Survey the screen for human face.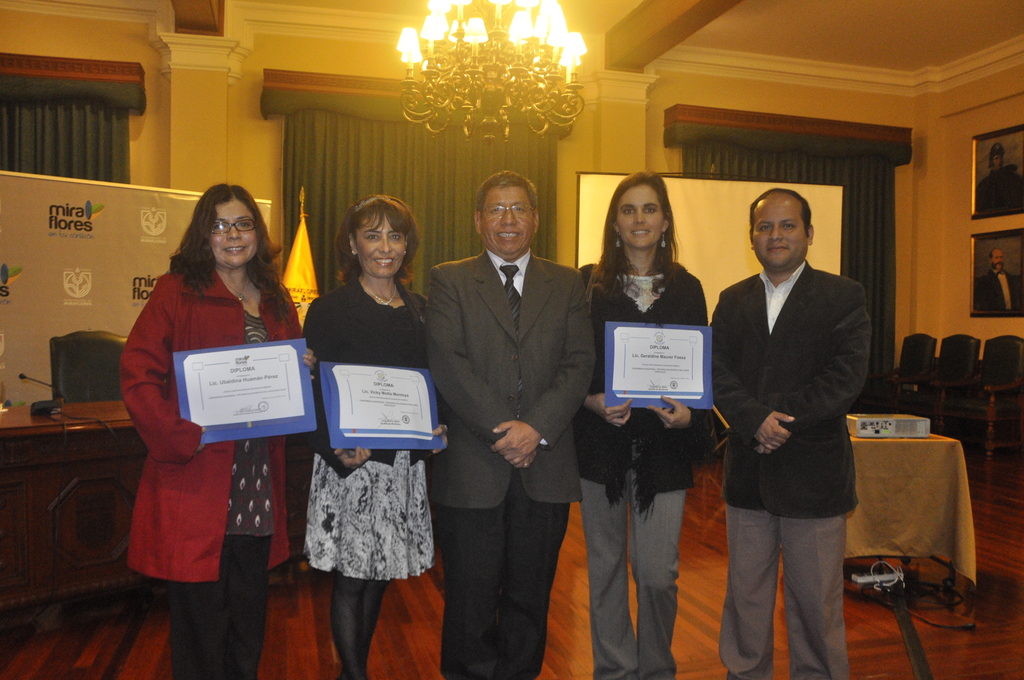
Survey found: 990 252 1003 271.
